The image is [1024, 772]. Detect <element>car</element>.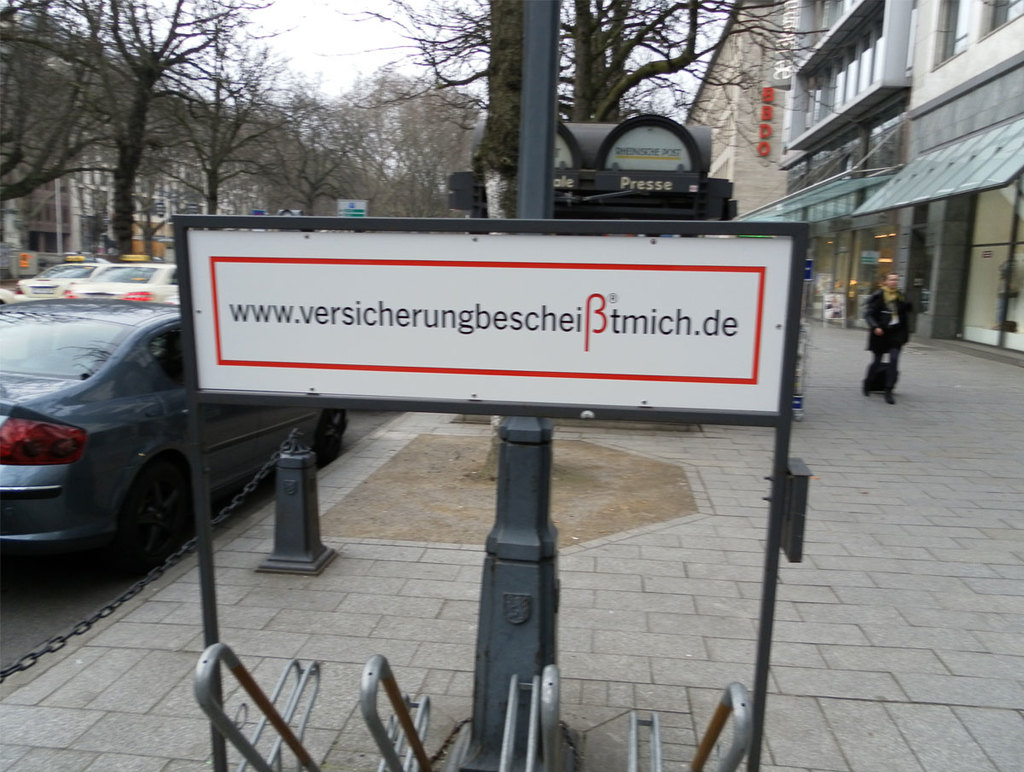
Detection: x1=15 y1=260 x2=104 y2=299.
